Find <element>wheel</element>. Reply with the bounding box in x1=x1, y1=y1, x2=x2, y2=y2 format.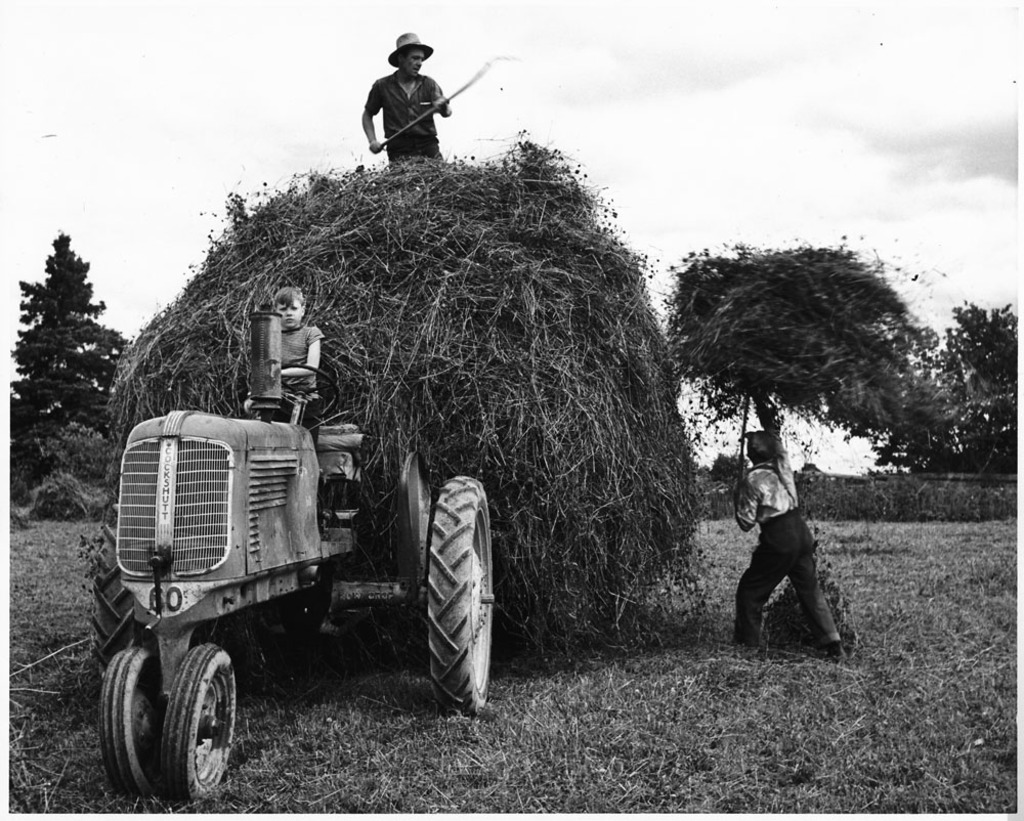
x1=89, y1=503, x2=167, y2=666.
